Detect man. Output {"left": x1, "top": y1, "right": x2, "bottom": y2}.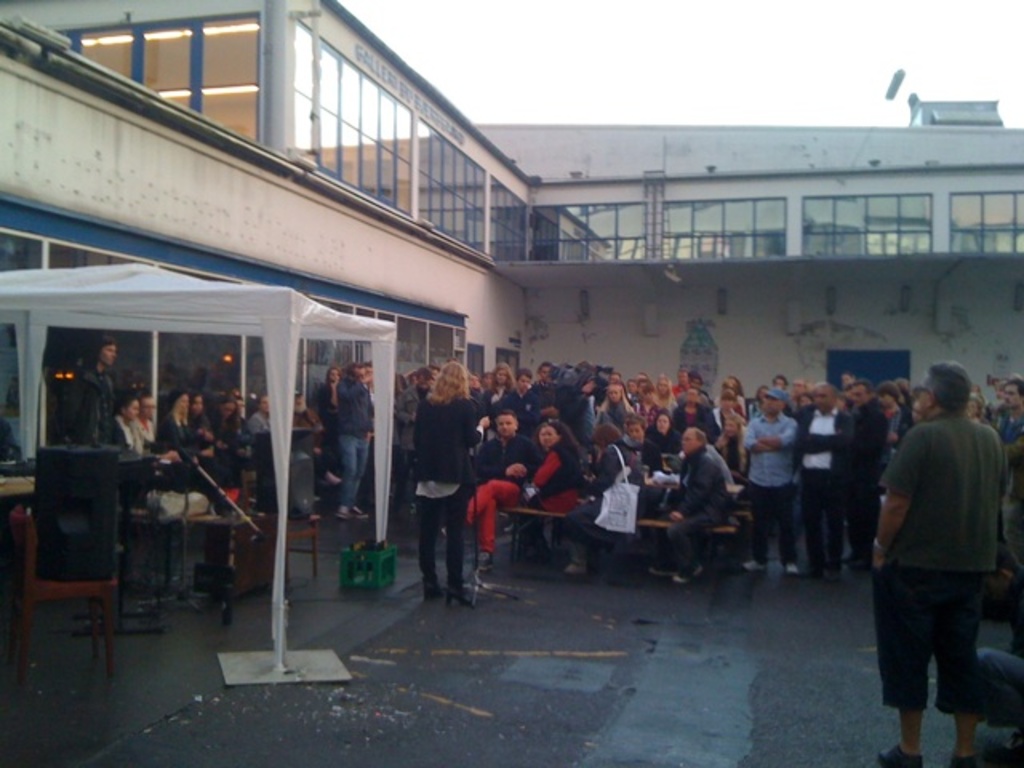
{"left": 69, "top": 336, "right": 115, "bottom": 440}.
